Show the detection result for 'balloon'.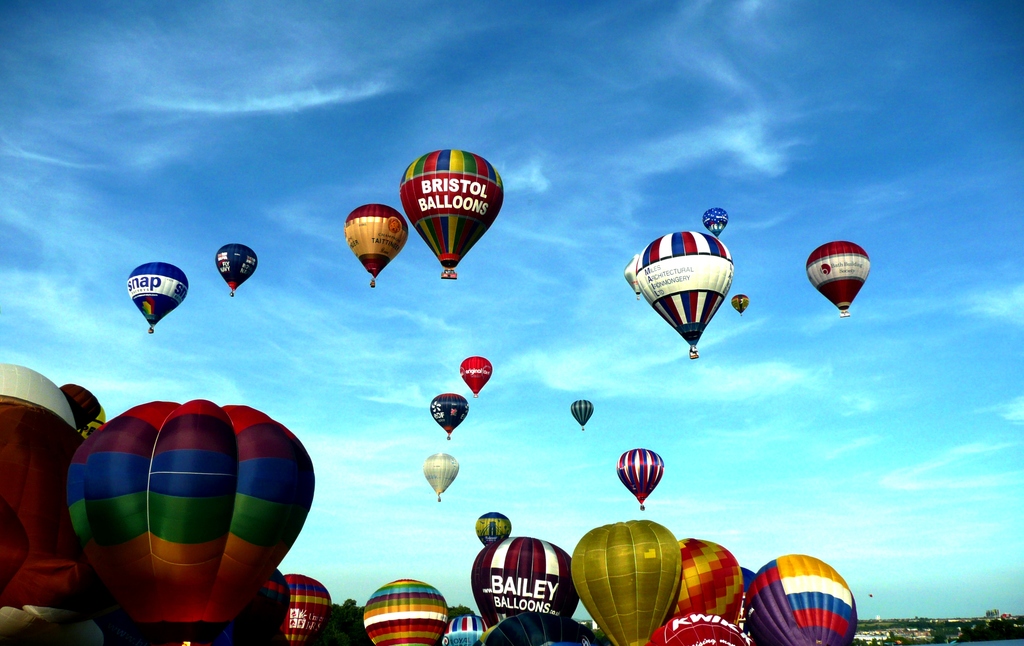
crop(214, 568, 292, 645).
